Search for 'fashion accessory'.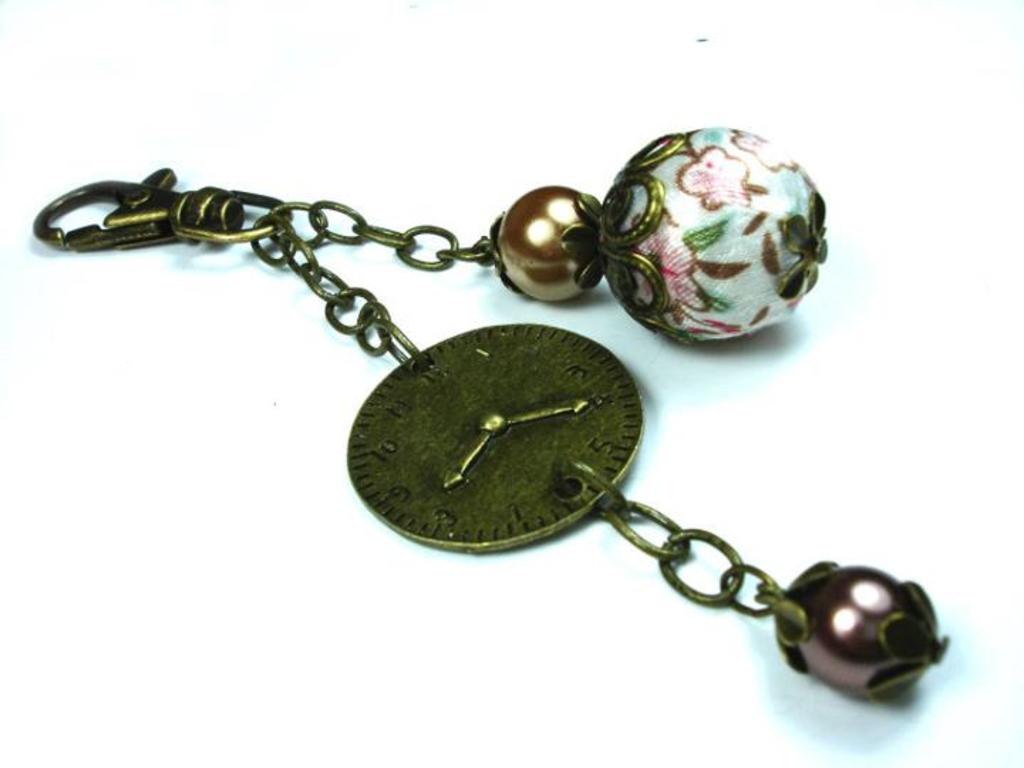
Found at [x1=33, y1=127, x2=953, y2=701].
